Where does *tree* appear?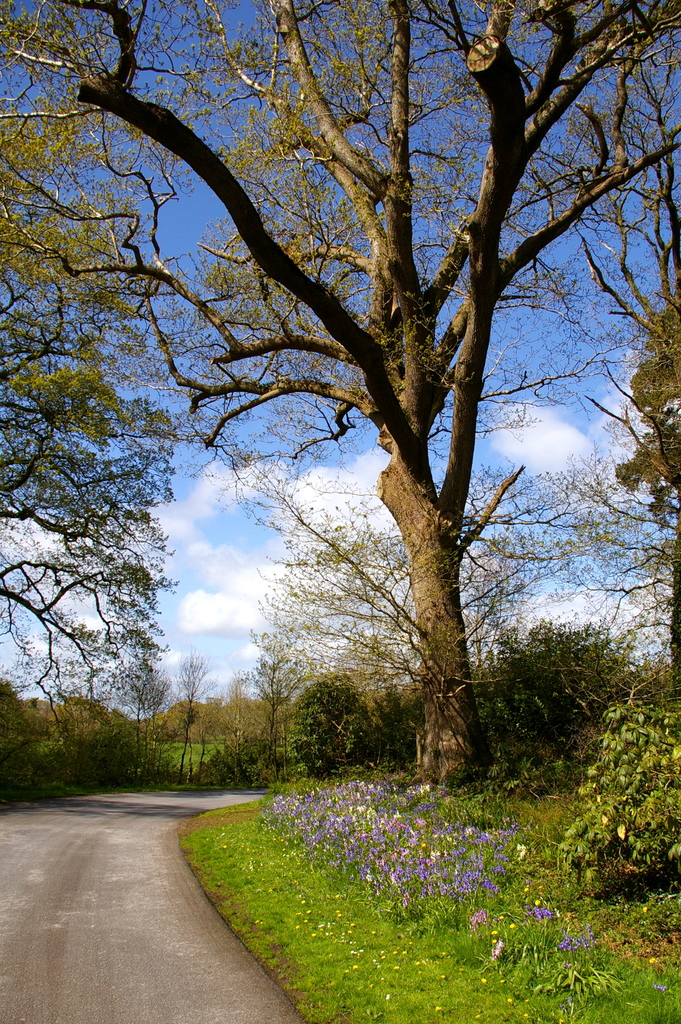
Appears at [x1=117, y1=649, x2=169, y2=792].
